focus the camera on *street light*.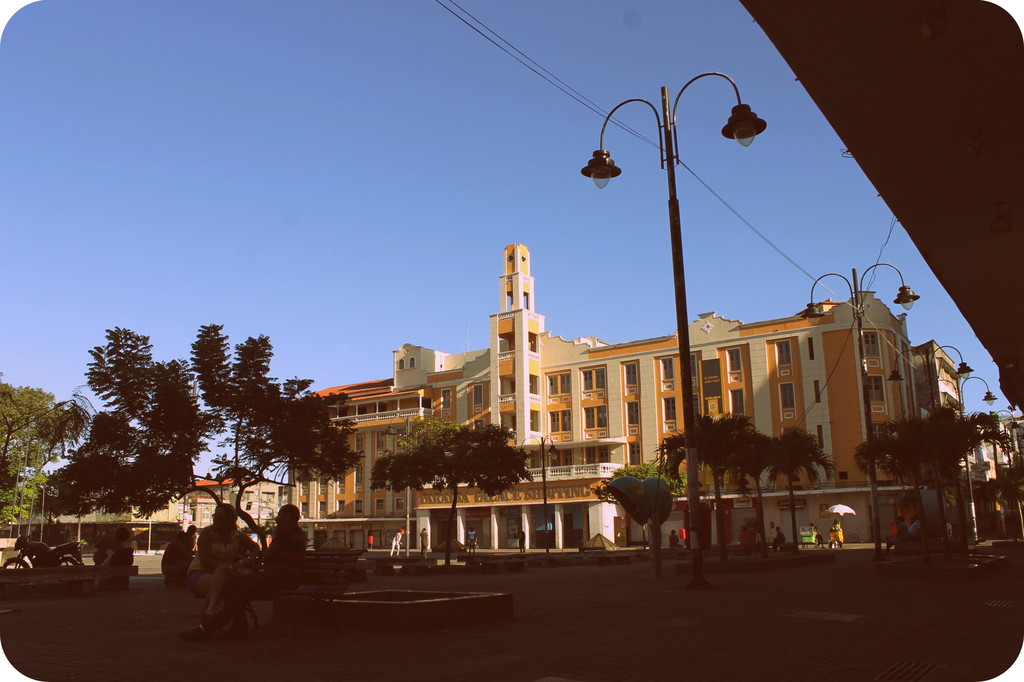
Focus region: [578, 68, 766, 593].
